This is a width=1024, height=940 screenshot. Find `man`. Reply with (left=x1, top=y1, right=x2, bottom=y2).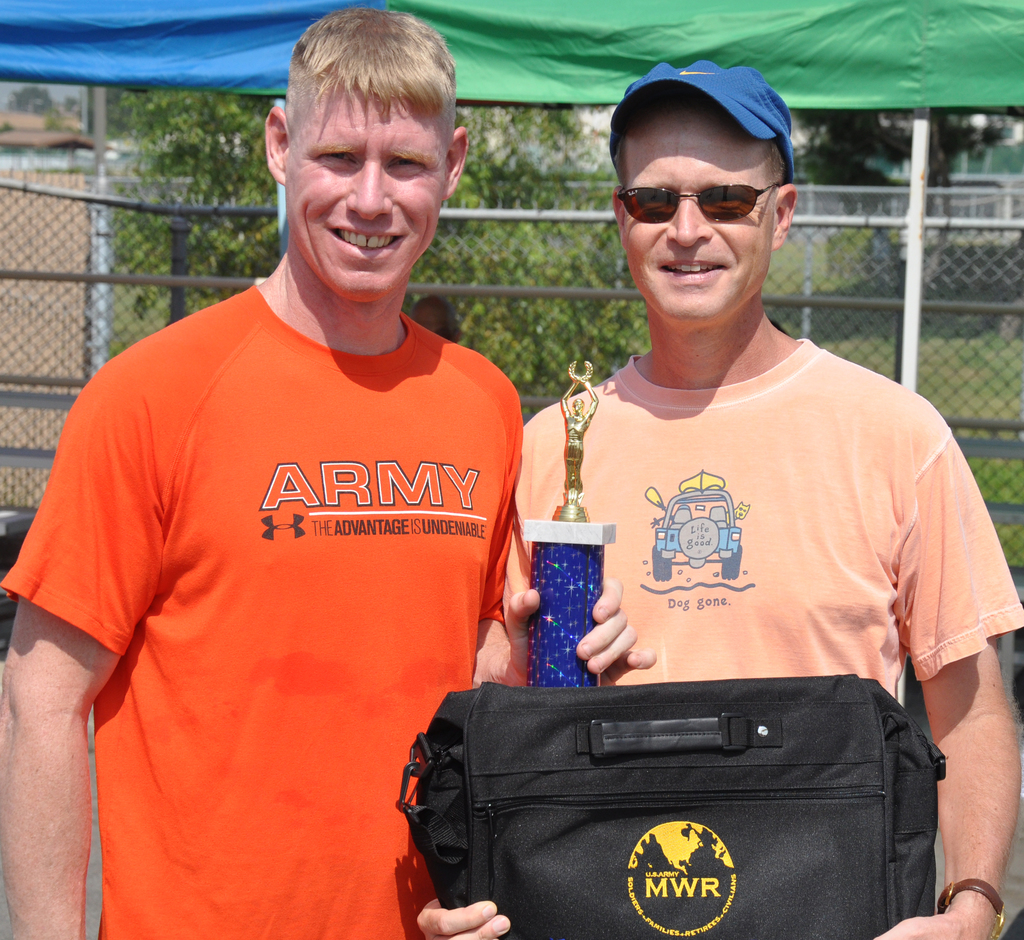
(left=480, top=90, right=988, bottom=900).
